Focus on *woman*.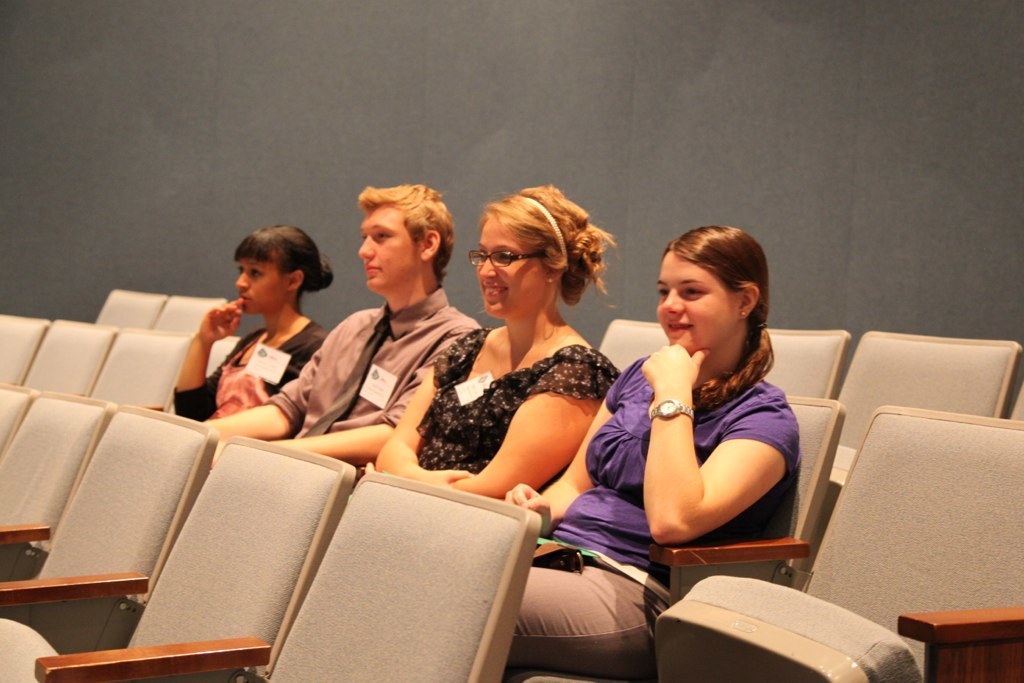
Focused at (363, 185, 613, 505).
